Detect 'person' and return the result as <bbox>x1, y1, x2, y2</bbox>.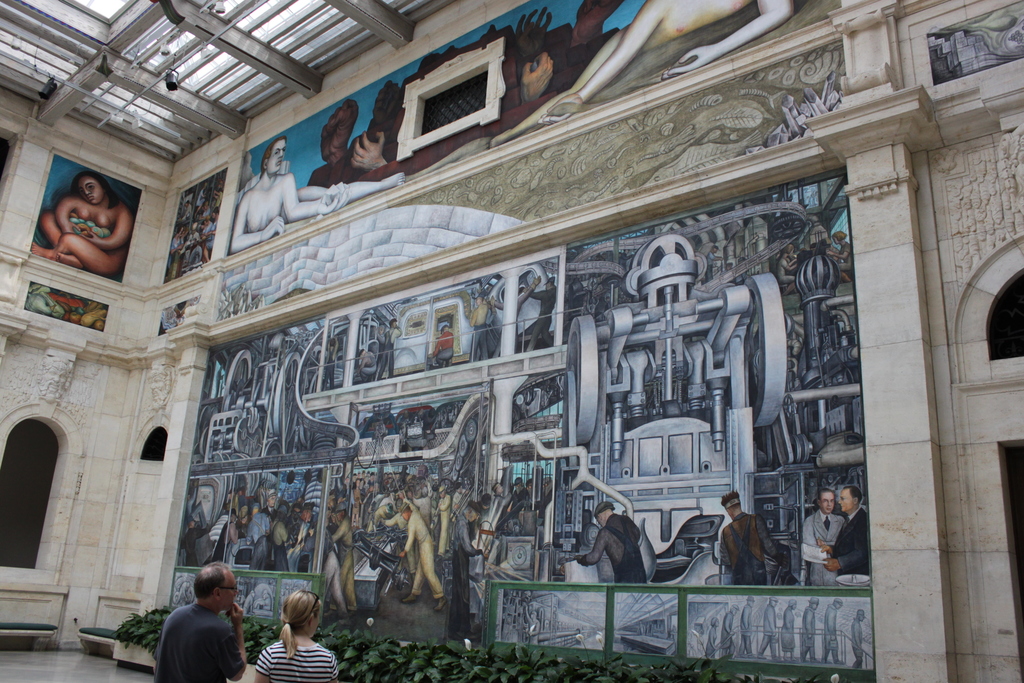
<bbox>467, 292, 488, 361</bbox>.
